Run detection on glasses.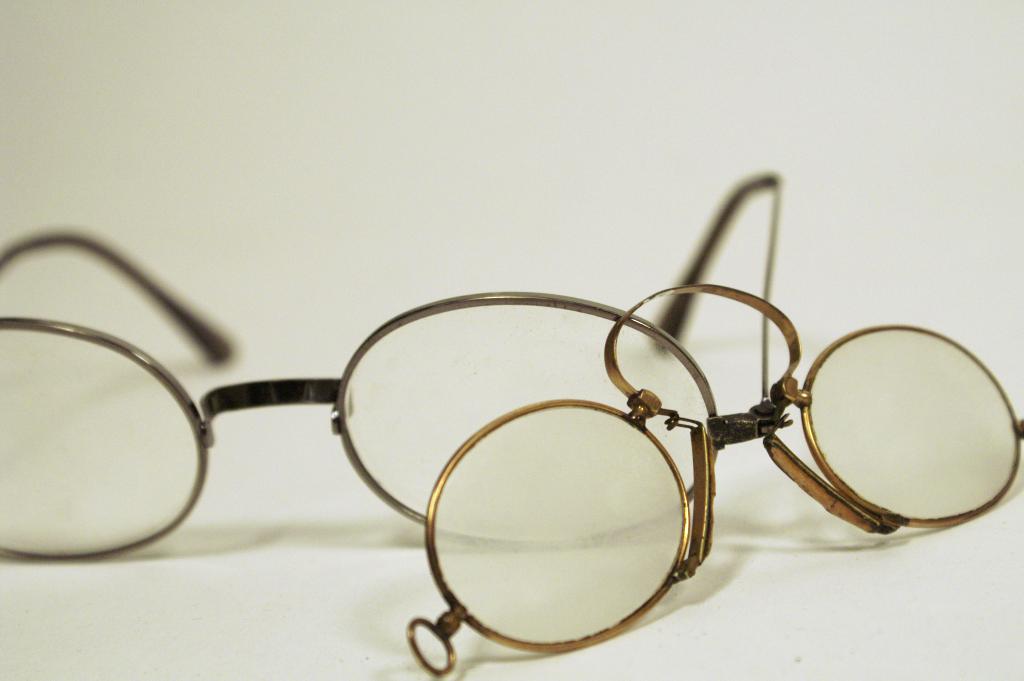
Result: x1=404, y1=278, x2=1023, y2=679.
